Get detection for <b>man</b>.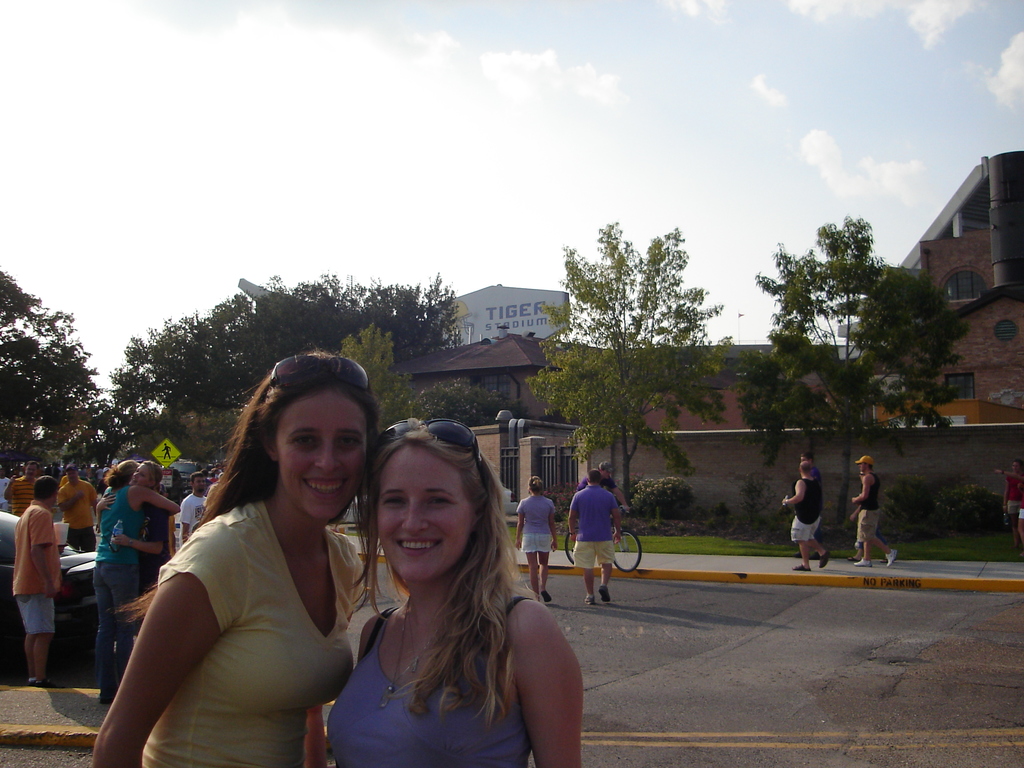
Detection: bbox=(857, 457, 902, 569).
